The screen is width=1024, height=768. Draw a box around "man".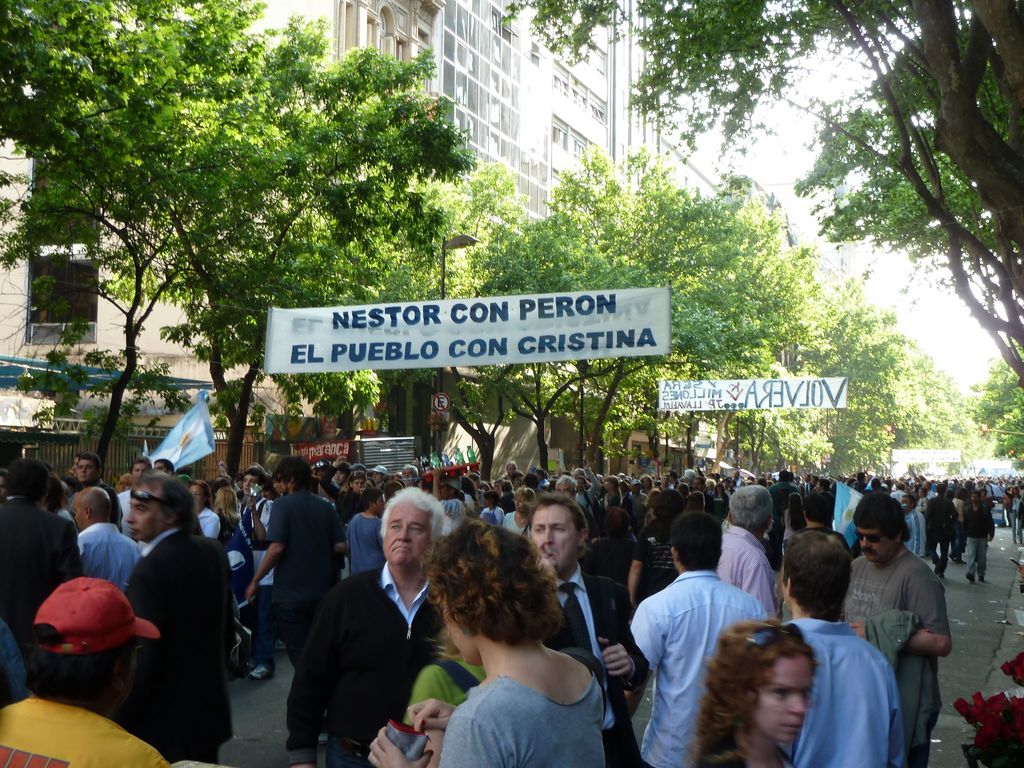
<bbox>802, 493, 851, 556</bbox>.
